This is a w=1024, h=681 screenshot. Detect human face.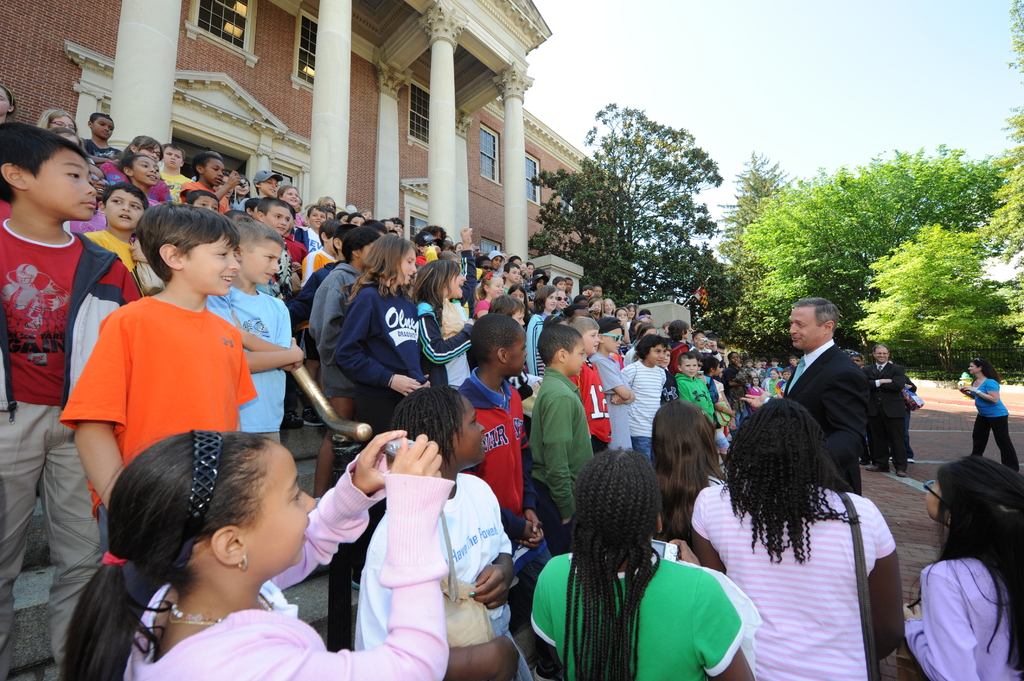
[396,250,415,287].
